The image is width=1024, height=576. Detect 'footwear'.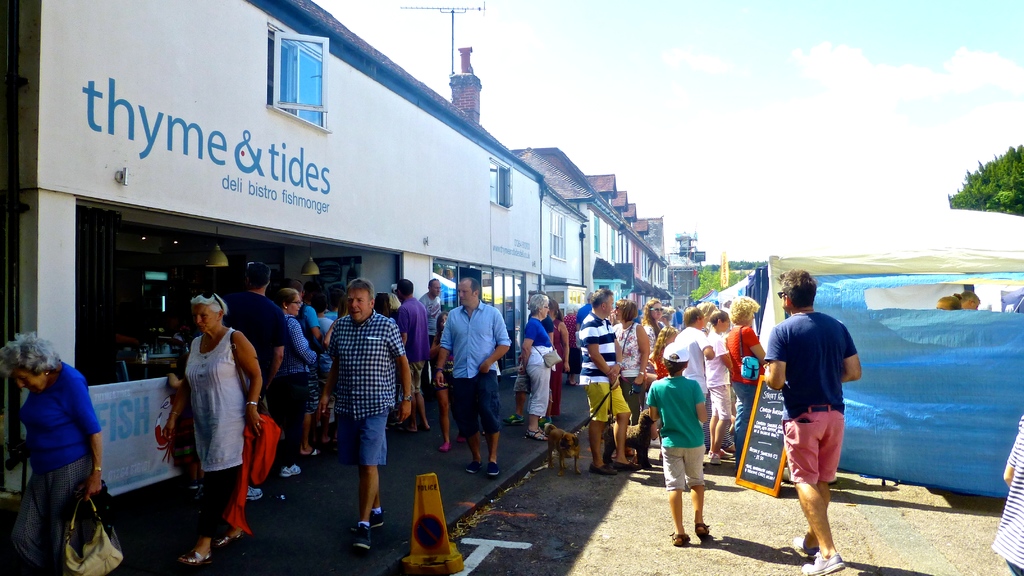
Detection: <region>178, 550, 212, 568</region>.
